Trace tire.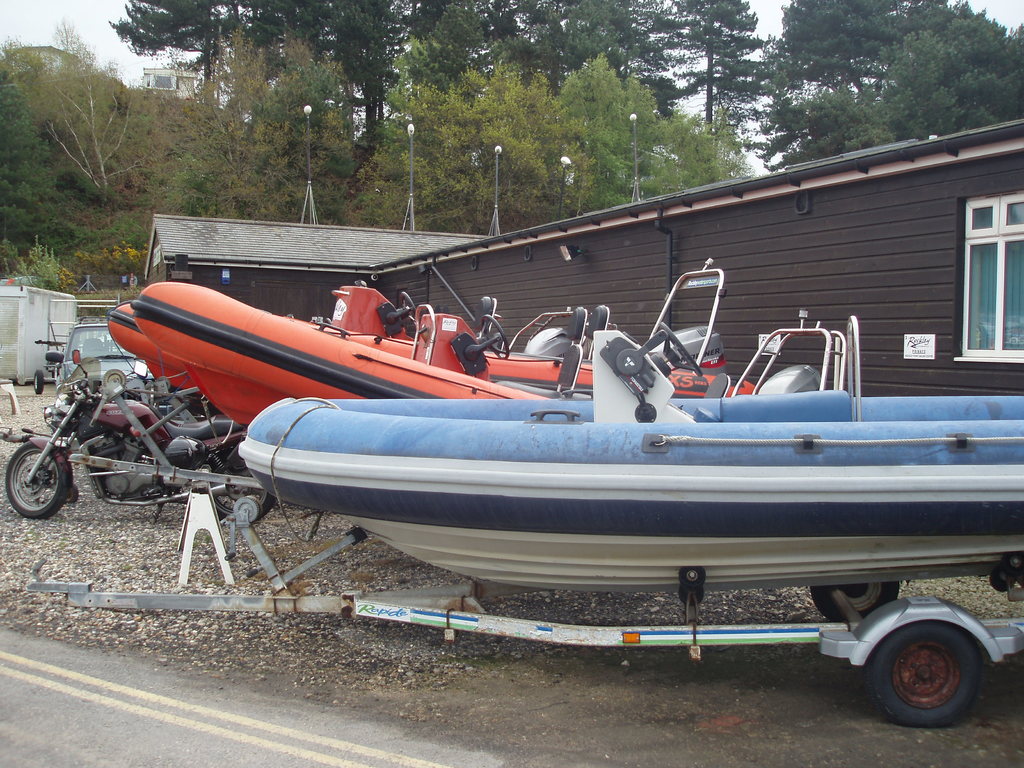
Traced to pyautogui.locateOnScreen(33, 371, 45, 393).
